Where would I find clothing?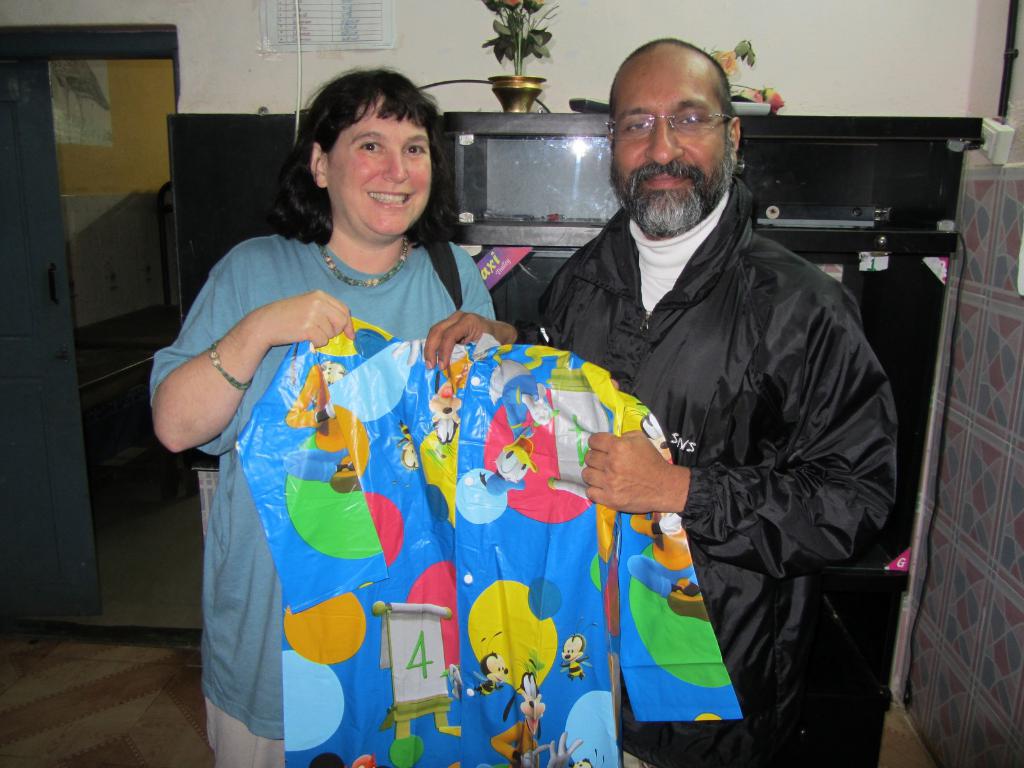
At (515, 182, 922, 767).
